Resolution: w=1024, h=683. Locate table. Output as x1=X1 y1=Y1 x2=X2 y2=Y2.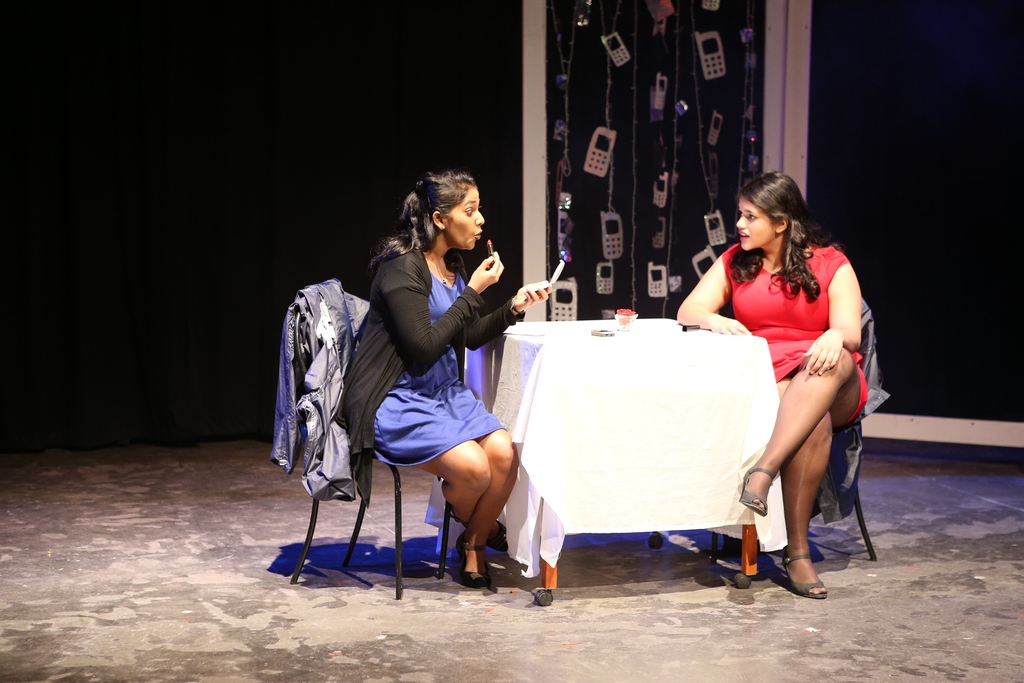
x1=428 y1=306 x2=794 y2=589.
